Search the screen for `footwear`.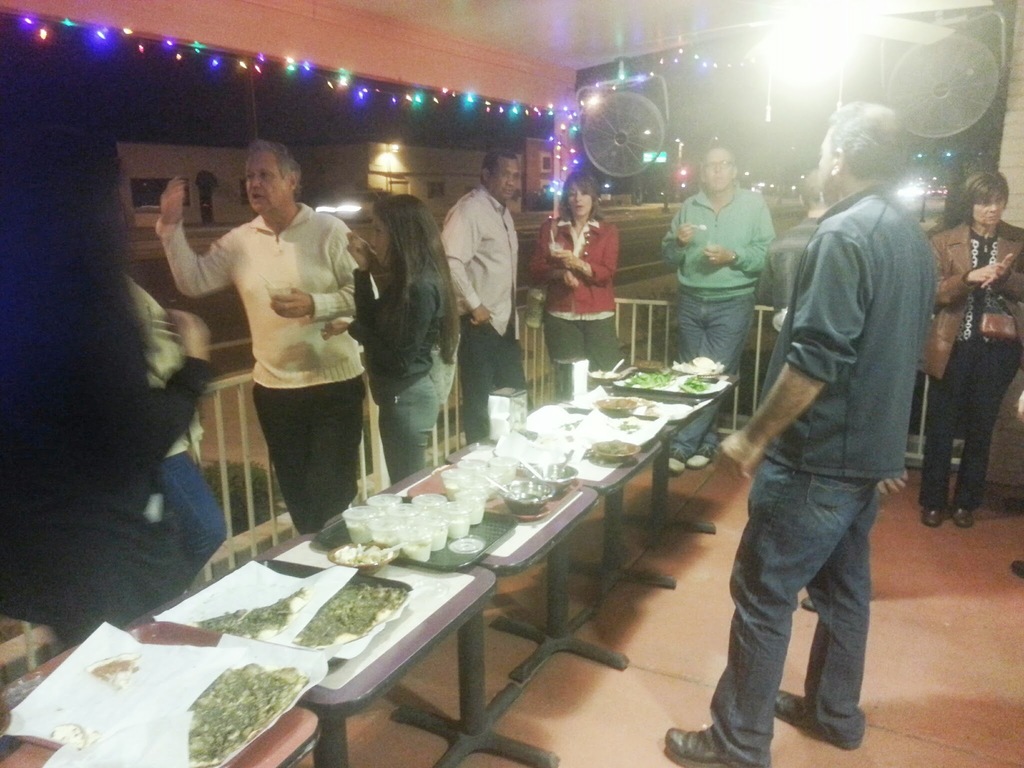
Found at 663/730/740/767.
